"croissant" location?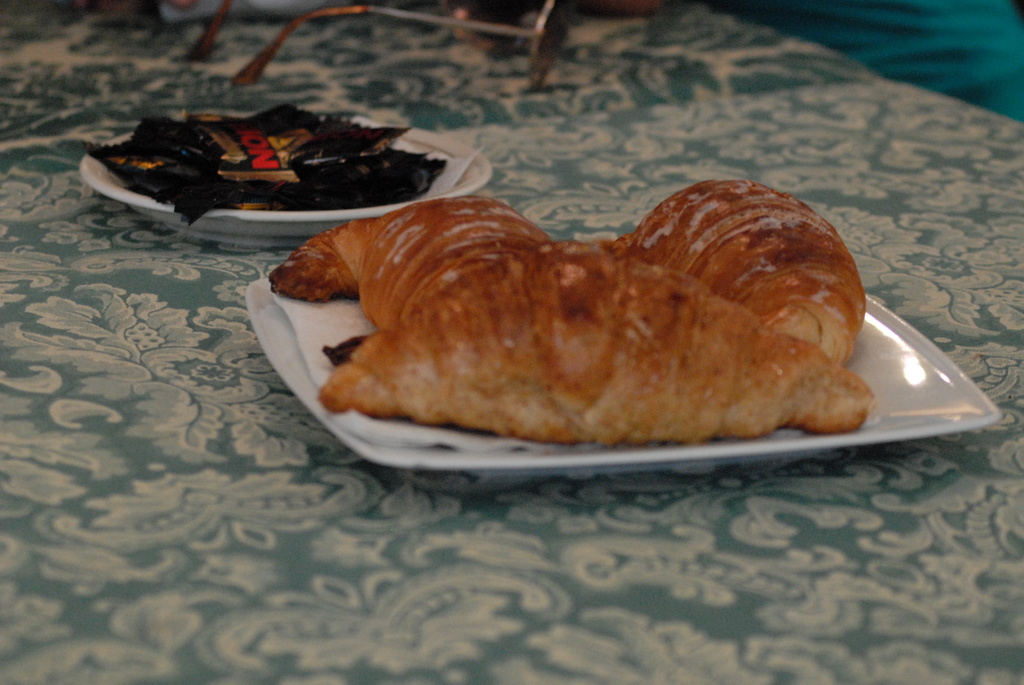
box=[606, 178, 868, 363]
